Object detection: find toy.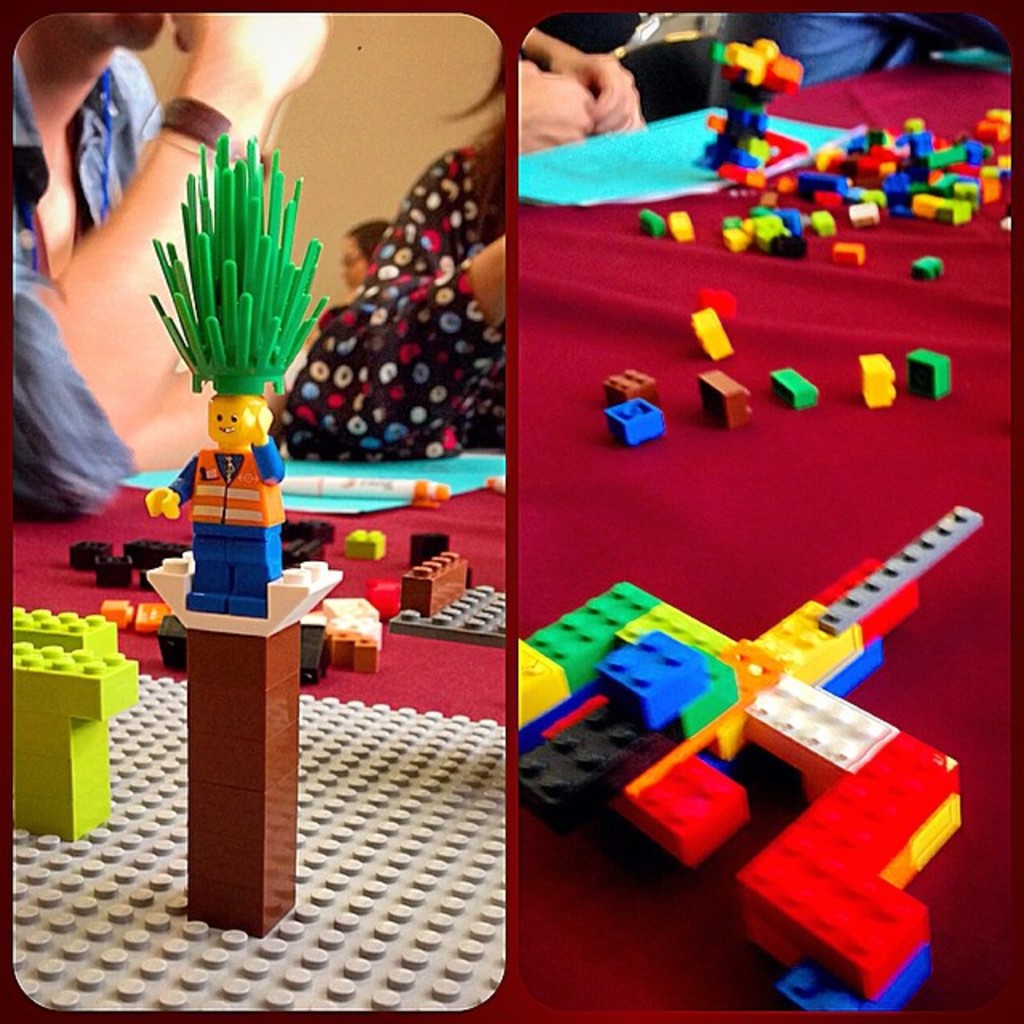
[x1=603, y1=365, x2=653, y2=422].
